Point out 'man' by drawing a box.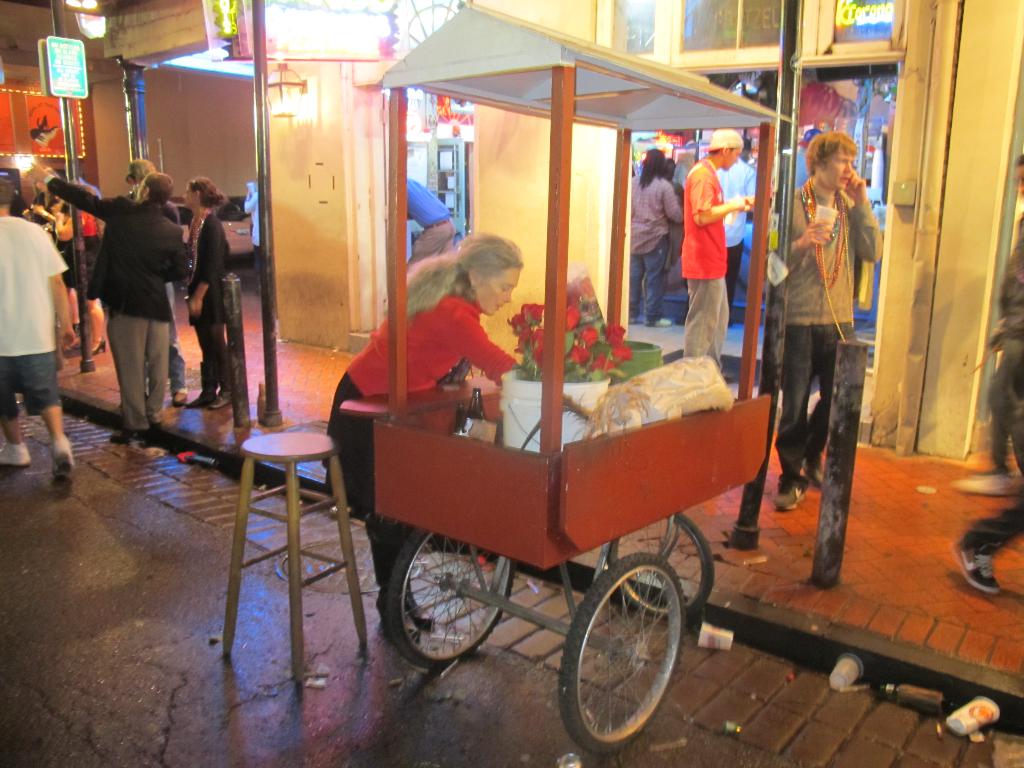
[0,176,77,484].
